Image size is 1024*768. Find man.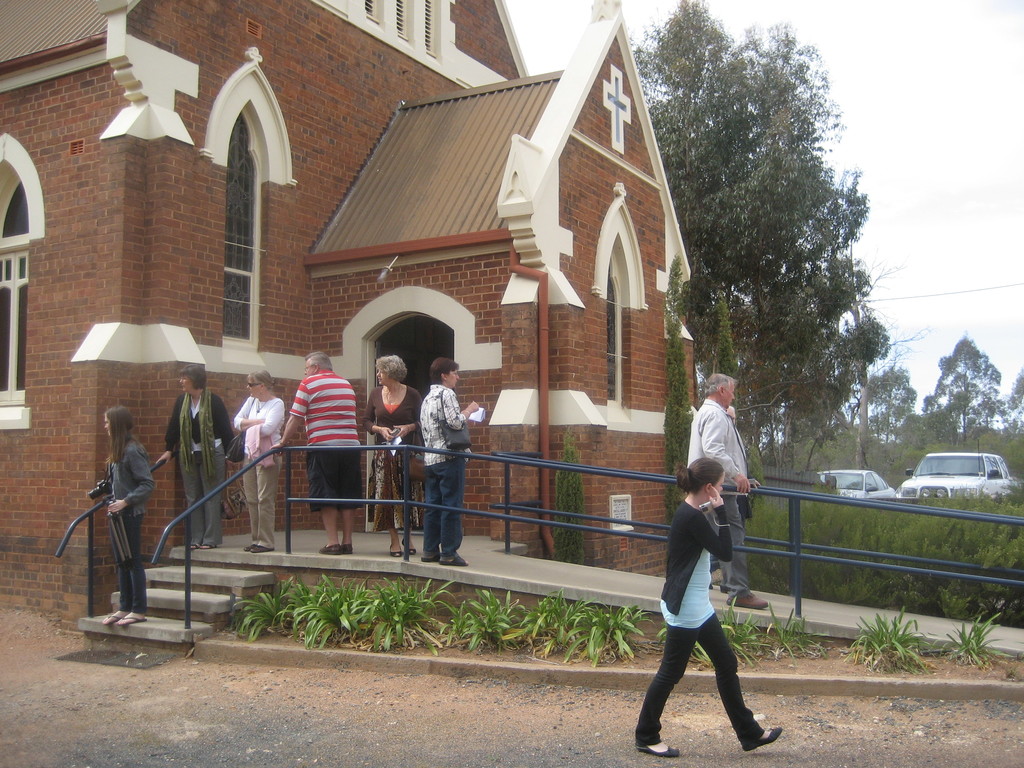
<bbox>678, 369, 776, 618</bbox>.
